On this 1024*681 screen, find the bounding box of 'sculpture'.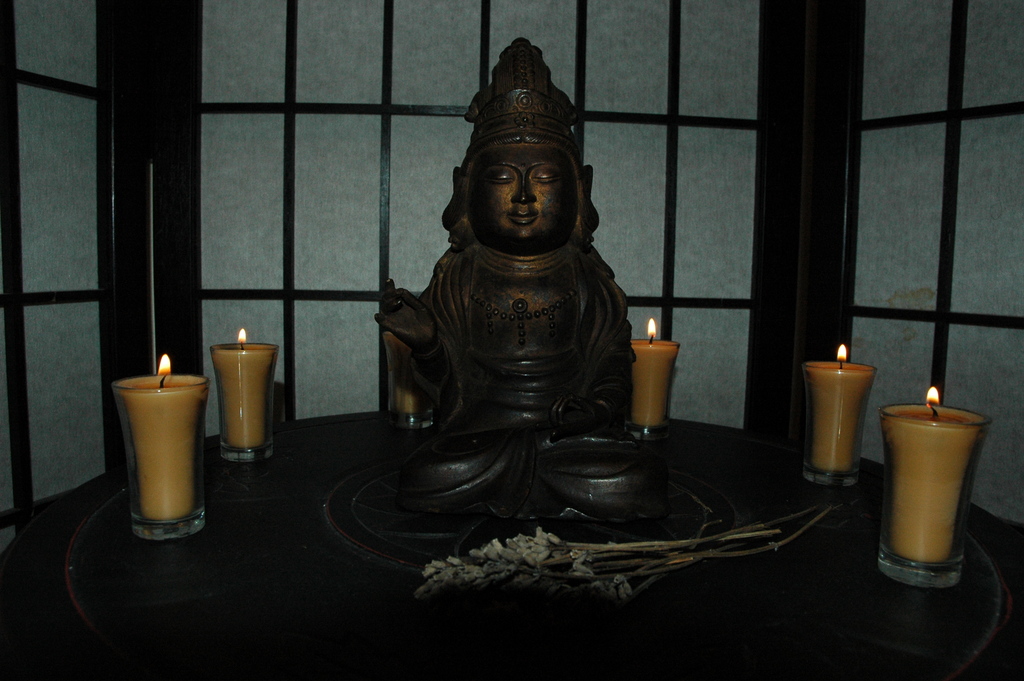
Bounding box: 374:64:675:518.
